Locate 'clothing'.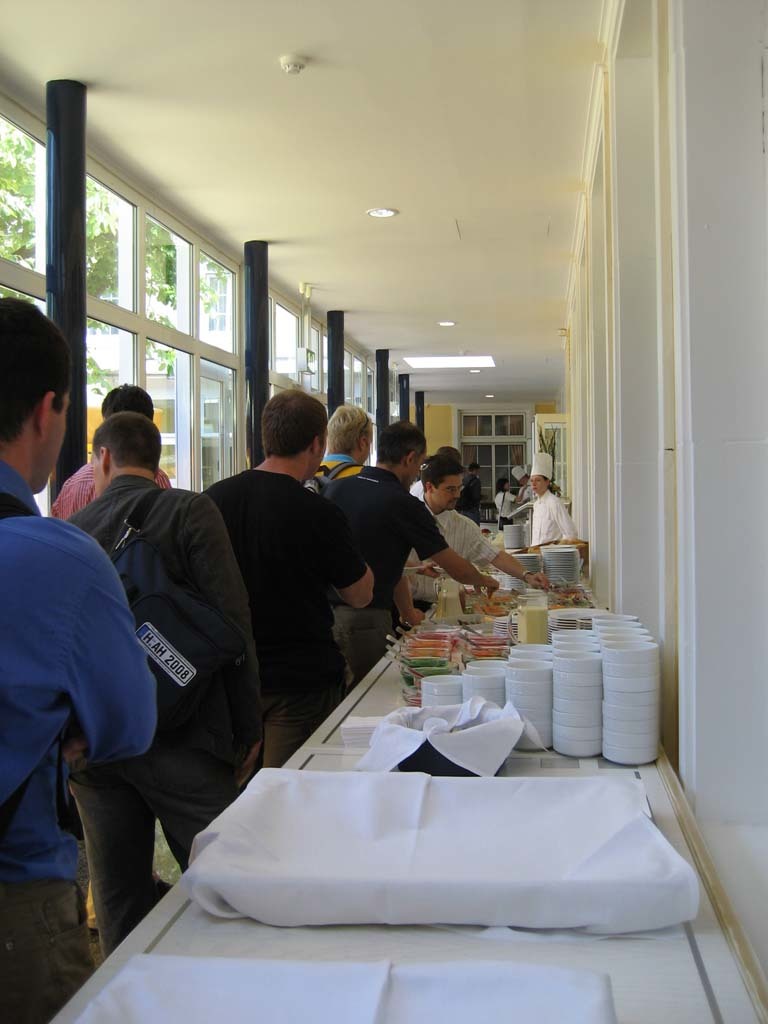
Bounding box: select_region(195, 462, 371, 777).
